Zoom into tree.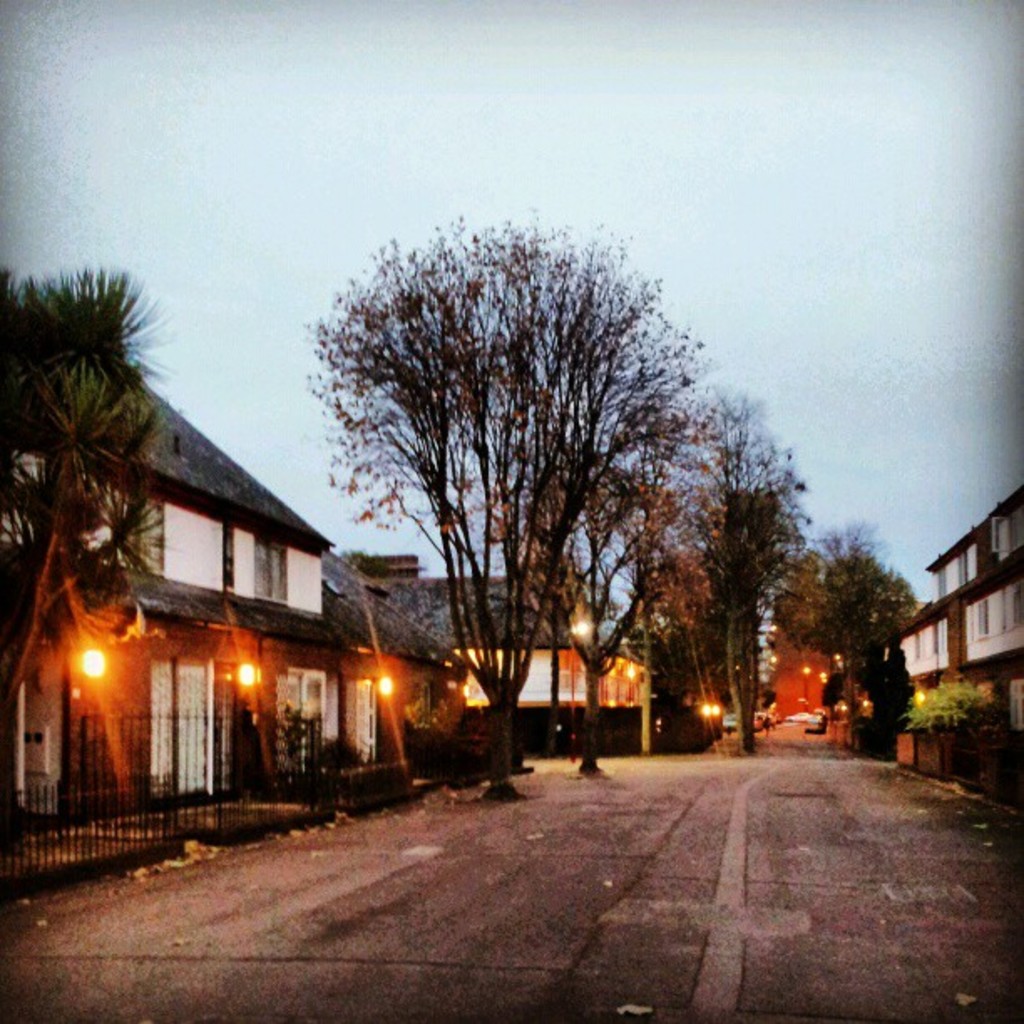
Zoom target: {"x1": 776, "y1": 519, "x2": 922, "y2": 745}.
